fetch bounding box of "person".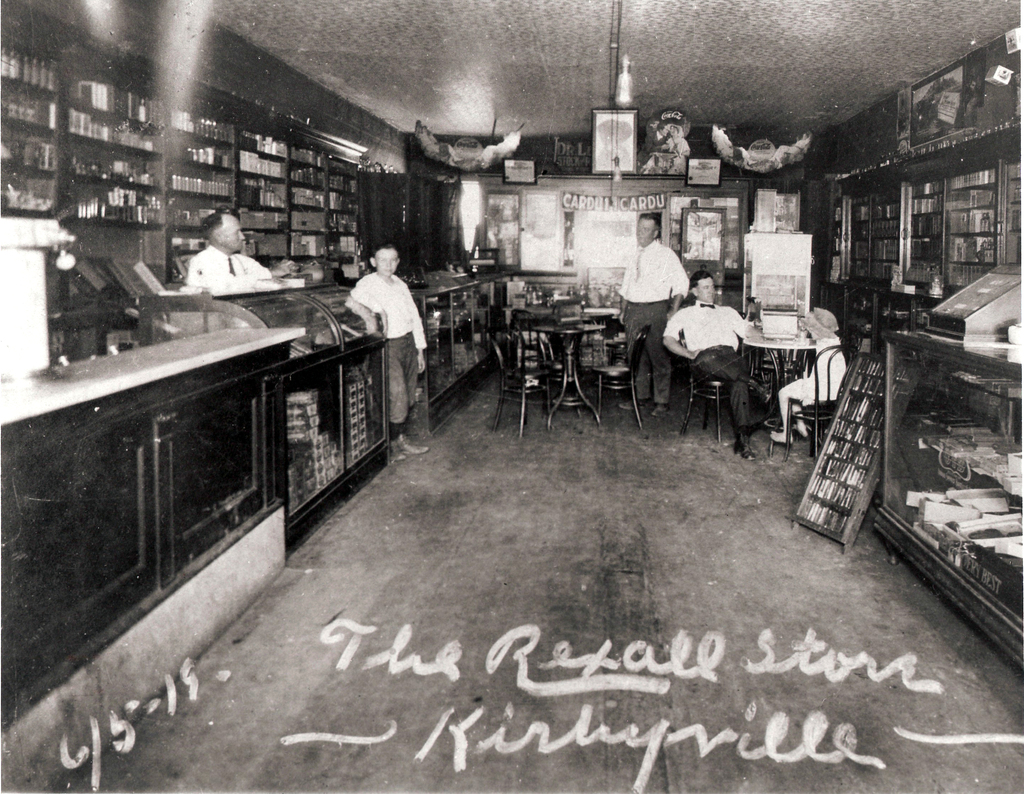
Bbox: rect(340, 228, 427, 456).
